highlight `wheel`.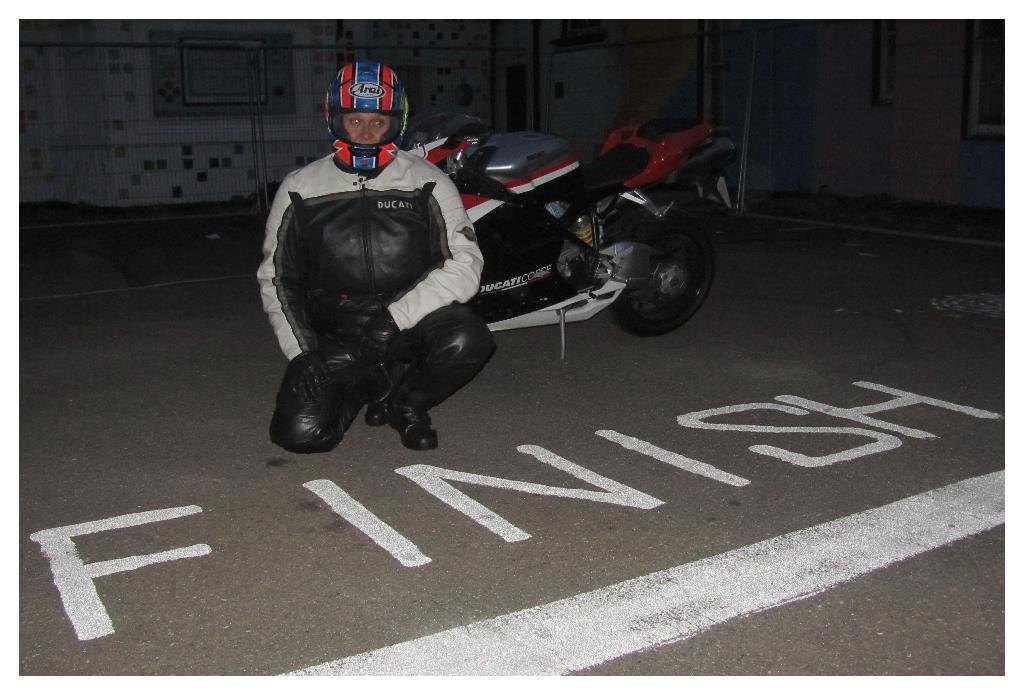
Highlighted region: select_region(616, 219, 700, 327).
